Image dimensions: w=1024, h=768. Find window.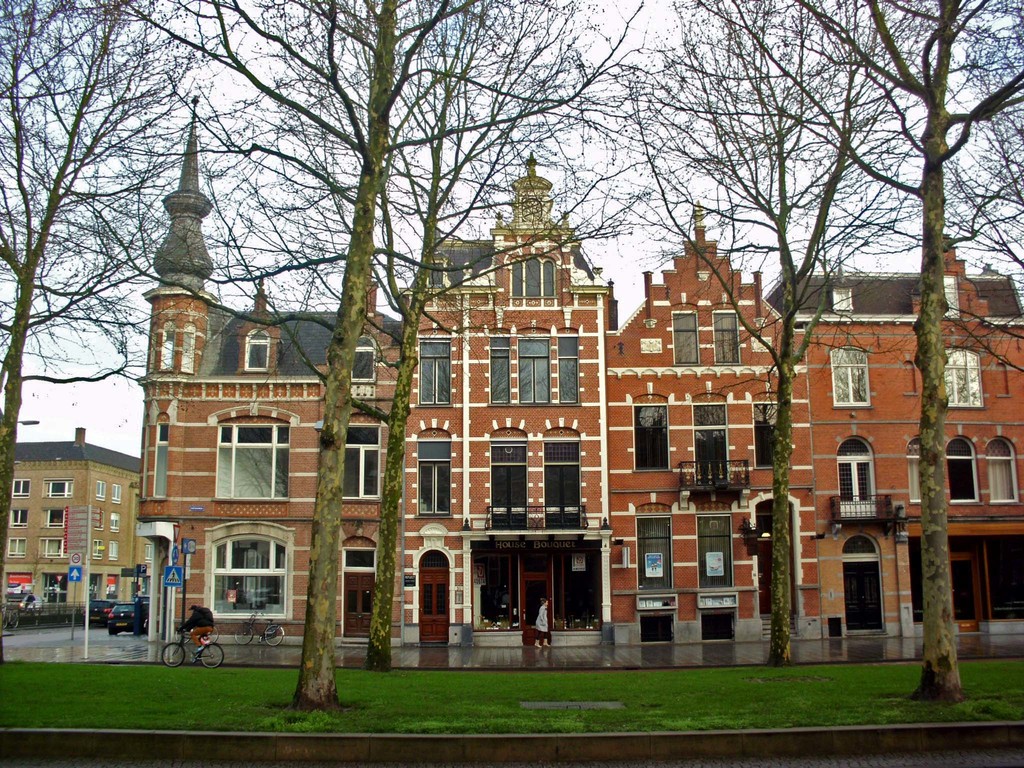
<region>1, 475, 31, 495</region>.
